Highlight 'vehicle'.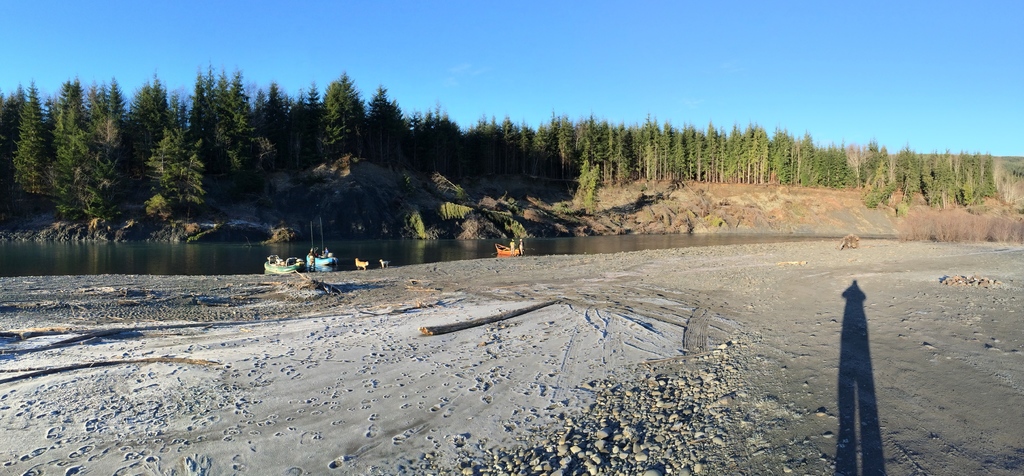
Highlighted region: <bbox>262, 253, 309, 281</bbox>.
